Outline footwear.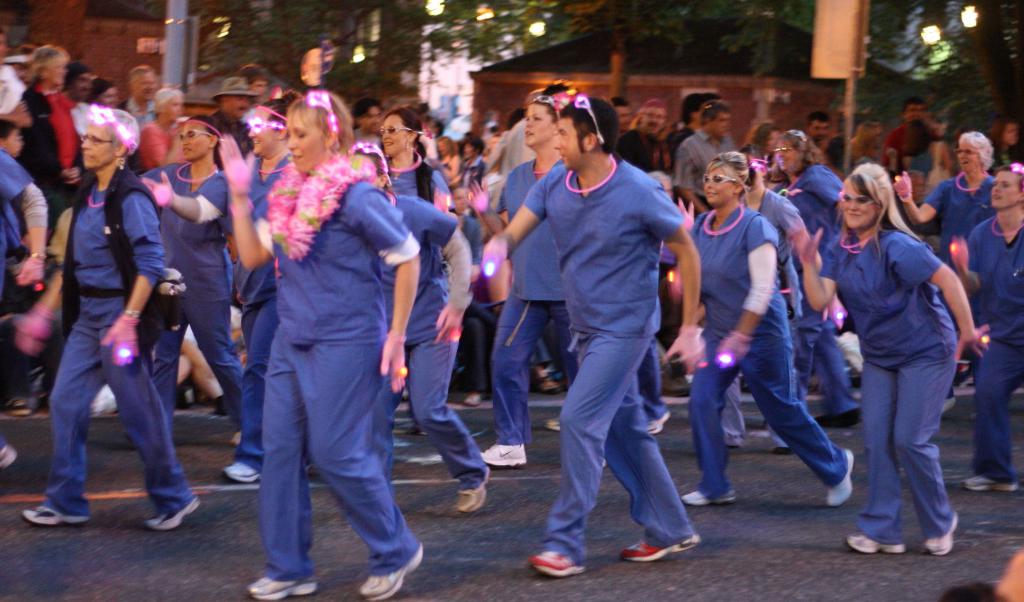
Outline: {"left": 528, "top": 549, "right": 587, "bottom": 576}.
